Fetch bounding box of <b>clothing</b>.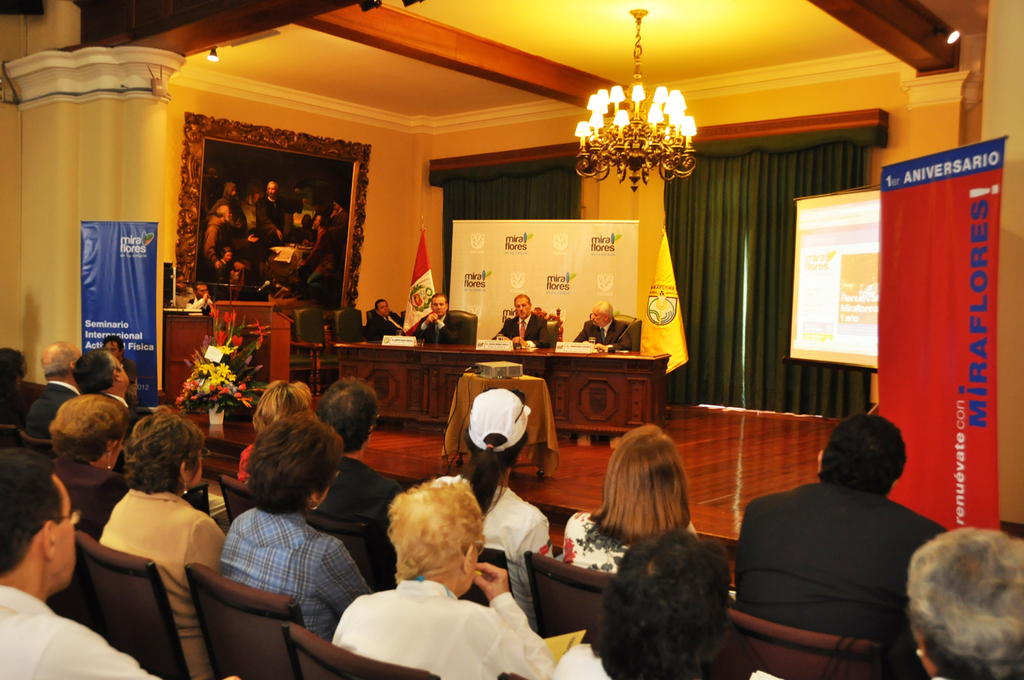
Bbox: bbox=(215, 258, 227, 291).
